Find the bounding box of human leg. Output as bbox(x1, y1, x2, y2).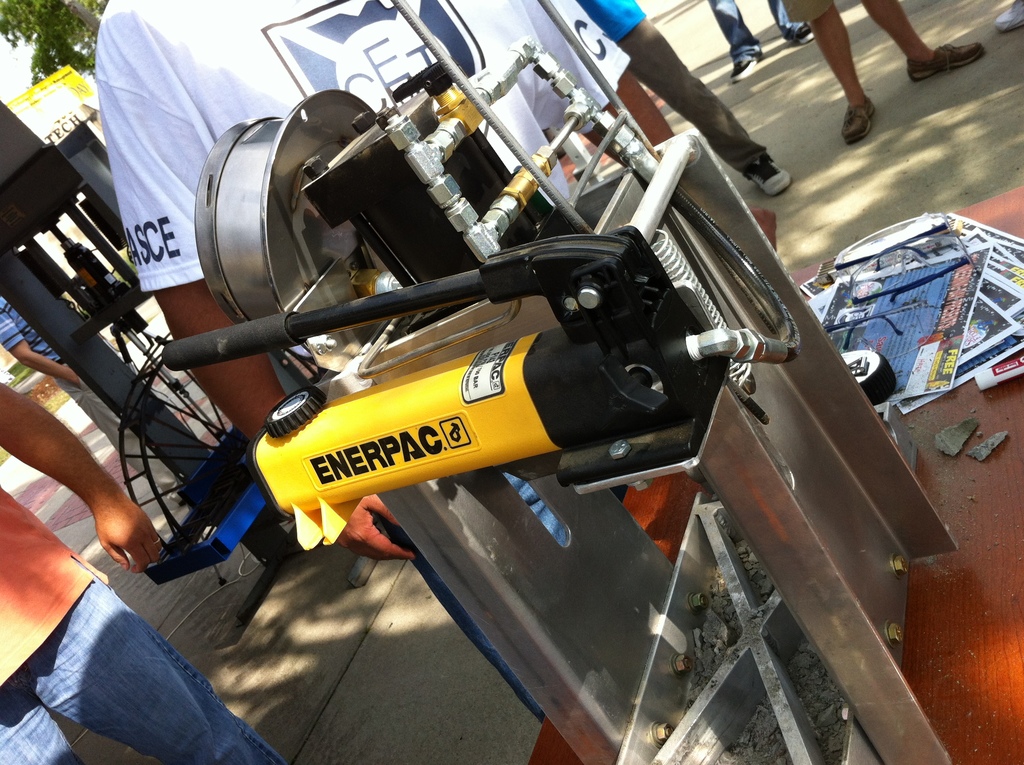
bbox(620, 12, 794, 198).
